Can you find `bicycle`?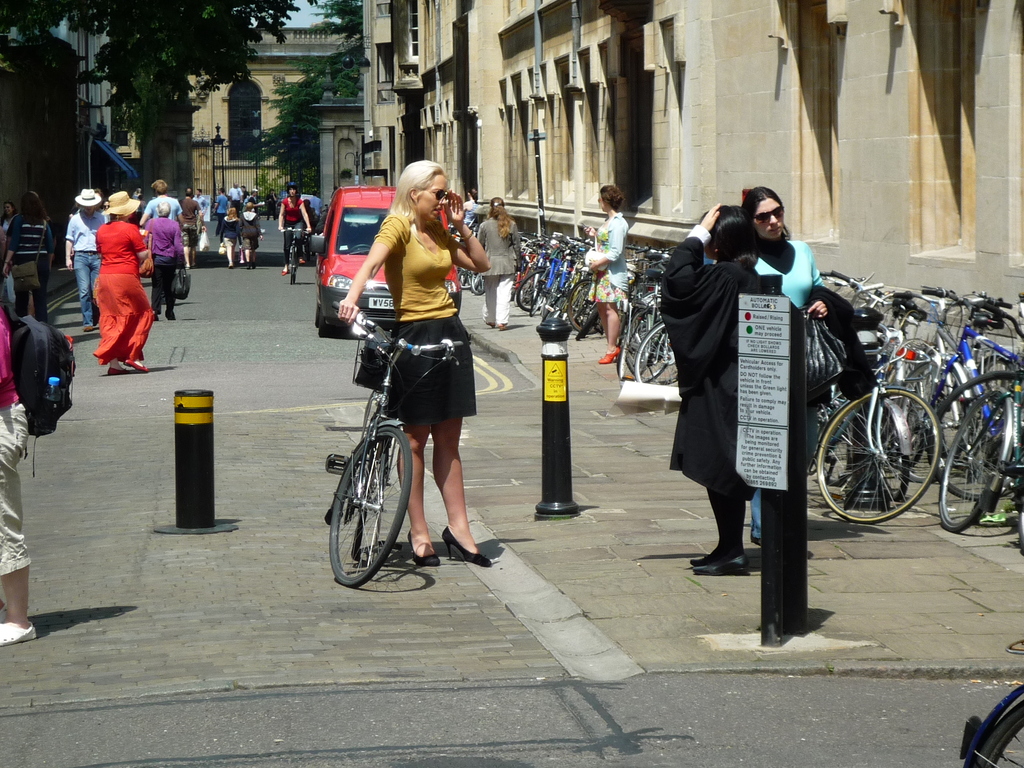
Yes, bounding box: [324, 321, 484, 593].
